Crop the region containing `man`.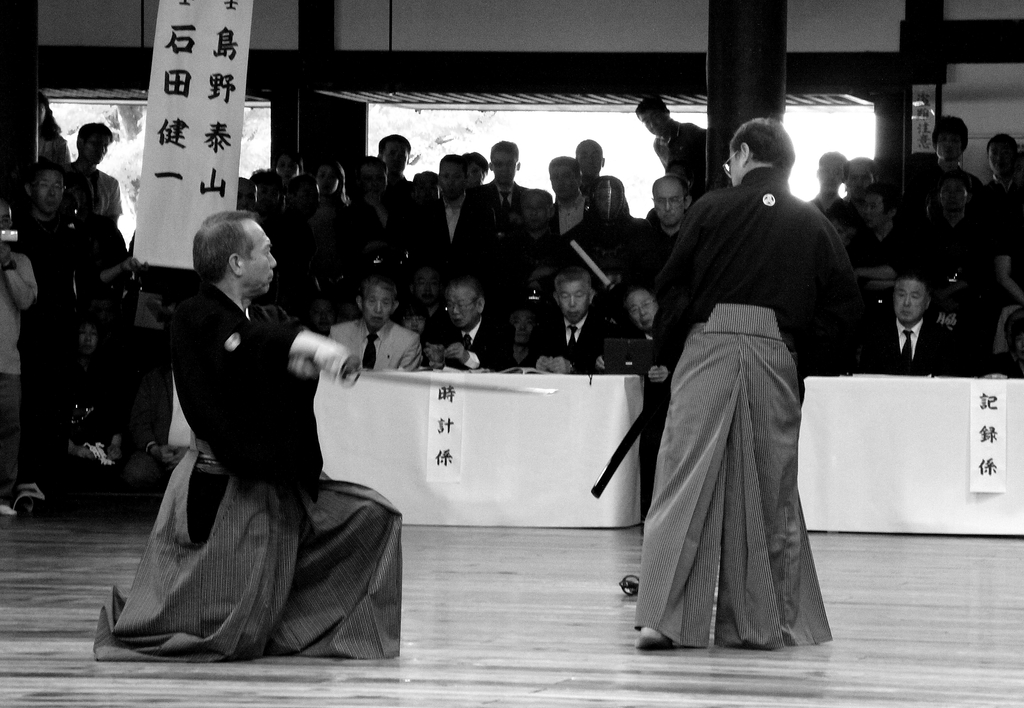
Crop region: BBox(594, 289, 666, 387).
